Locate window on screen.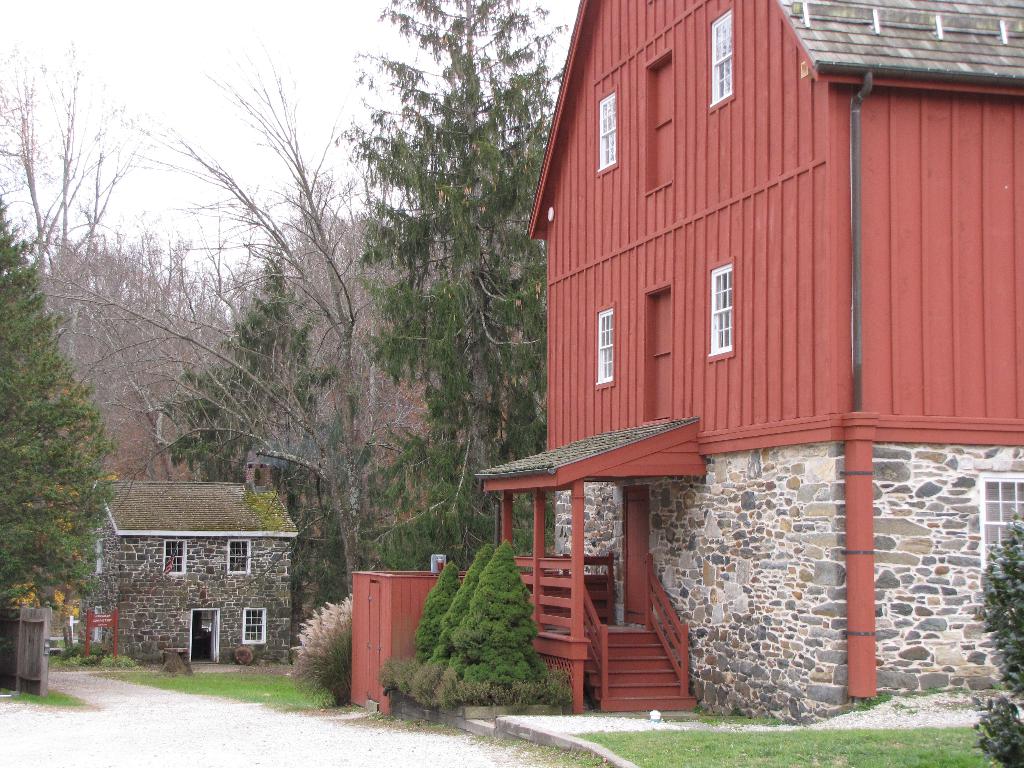
On screen at 227,539,248,572.
